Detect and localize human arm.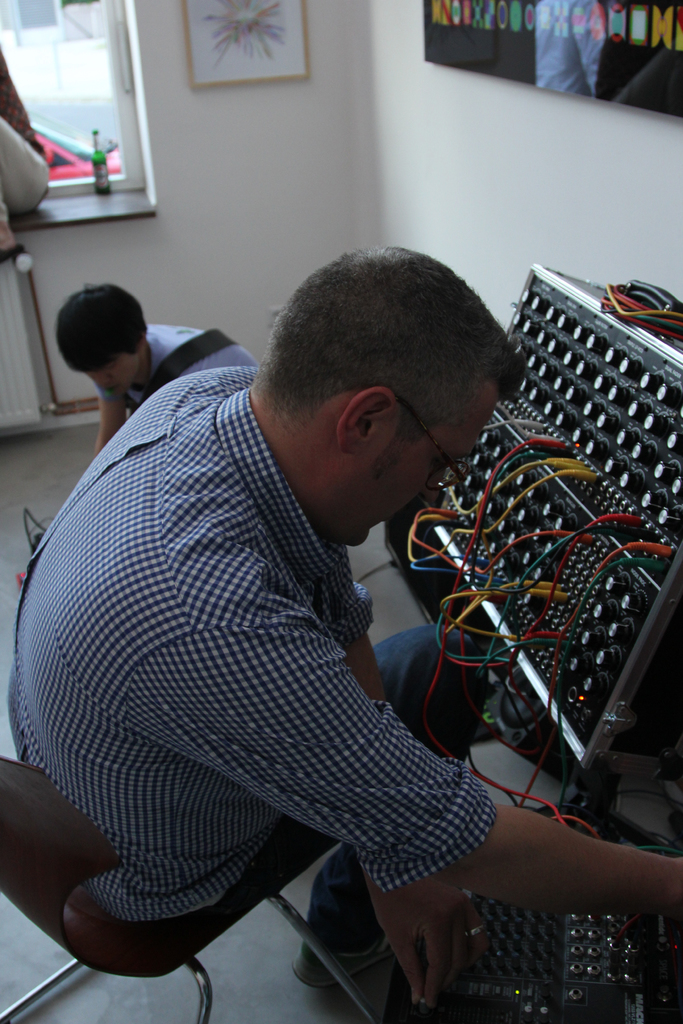
Localized at box(315, 592, 491, 1005).
